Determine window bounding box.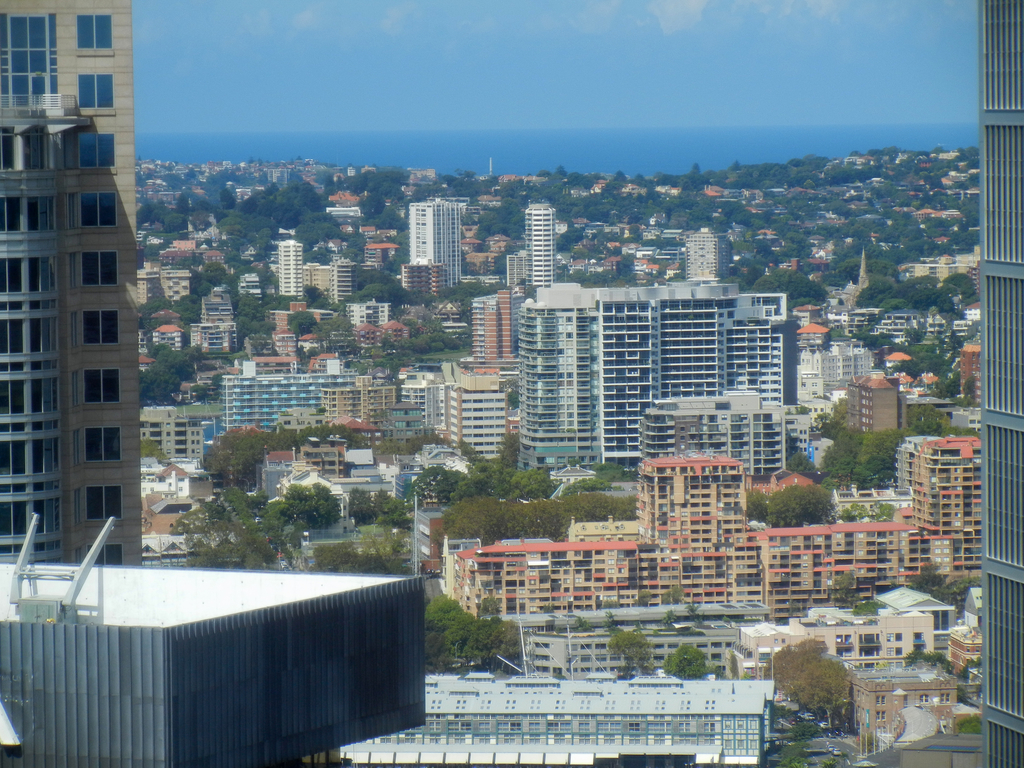
Determined: Rect(77, 73, 112, 114).
